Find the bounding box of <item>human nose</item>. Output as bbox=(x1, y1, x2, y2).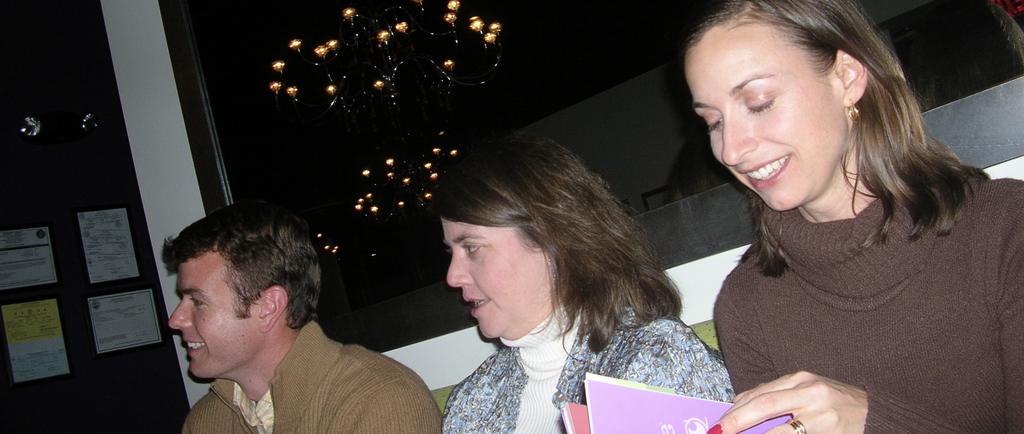
bbox=(444, 255, 471, 295).
